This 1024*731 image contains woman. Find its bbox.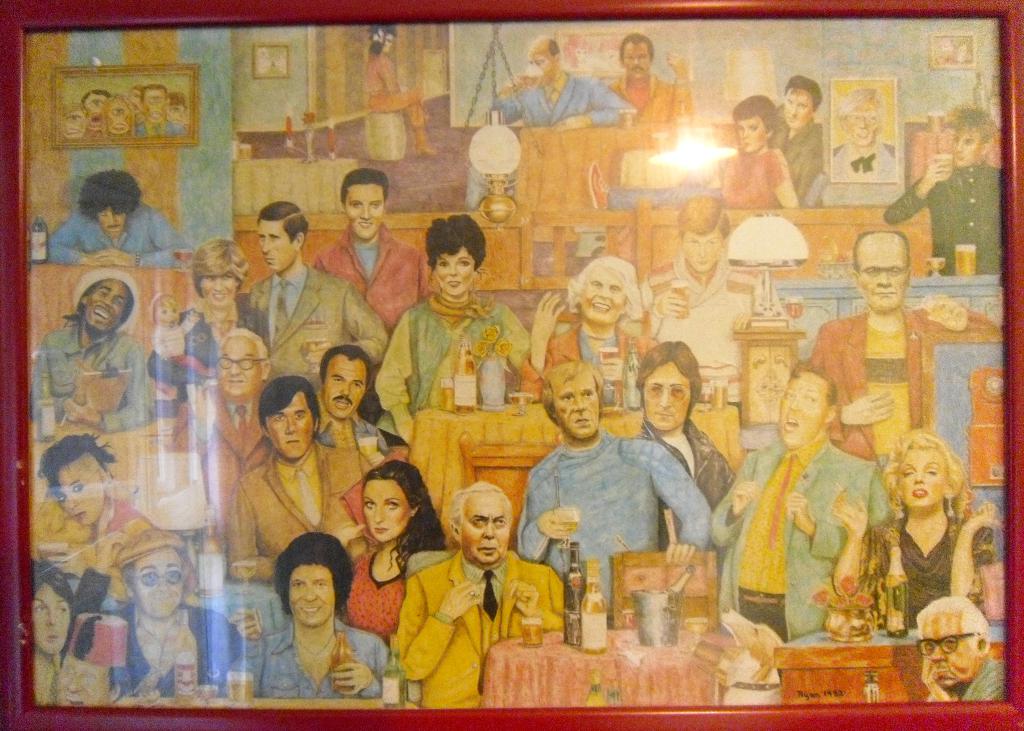
(left=714, top=87, right=808, bottom=215).
